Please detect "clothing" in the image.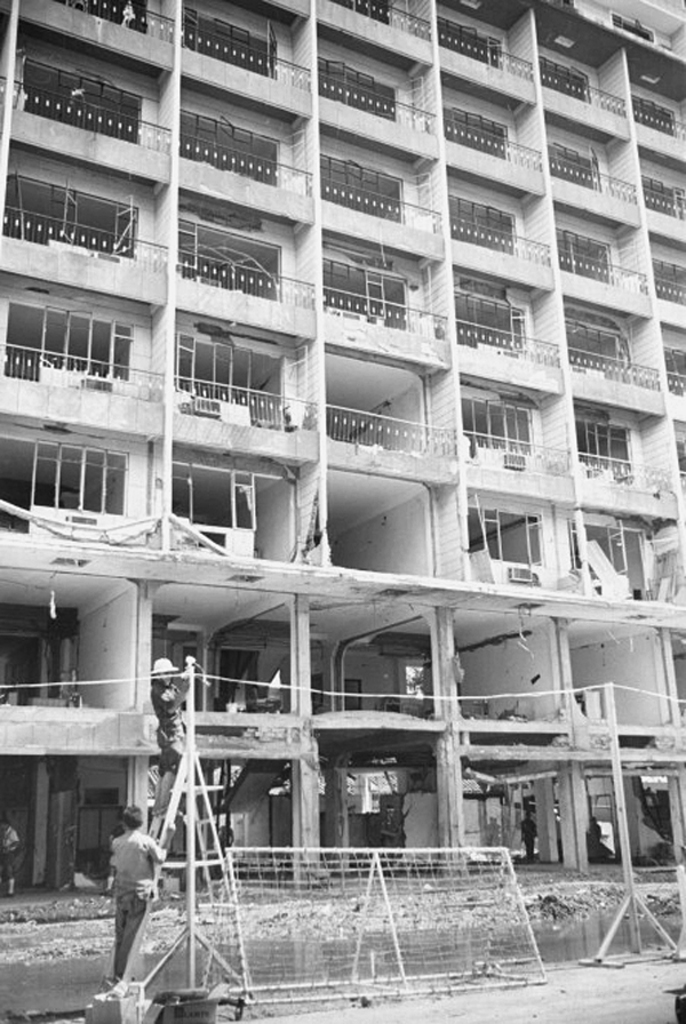
bbox(151, 675, 182, 774).
